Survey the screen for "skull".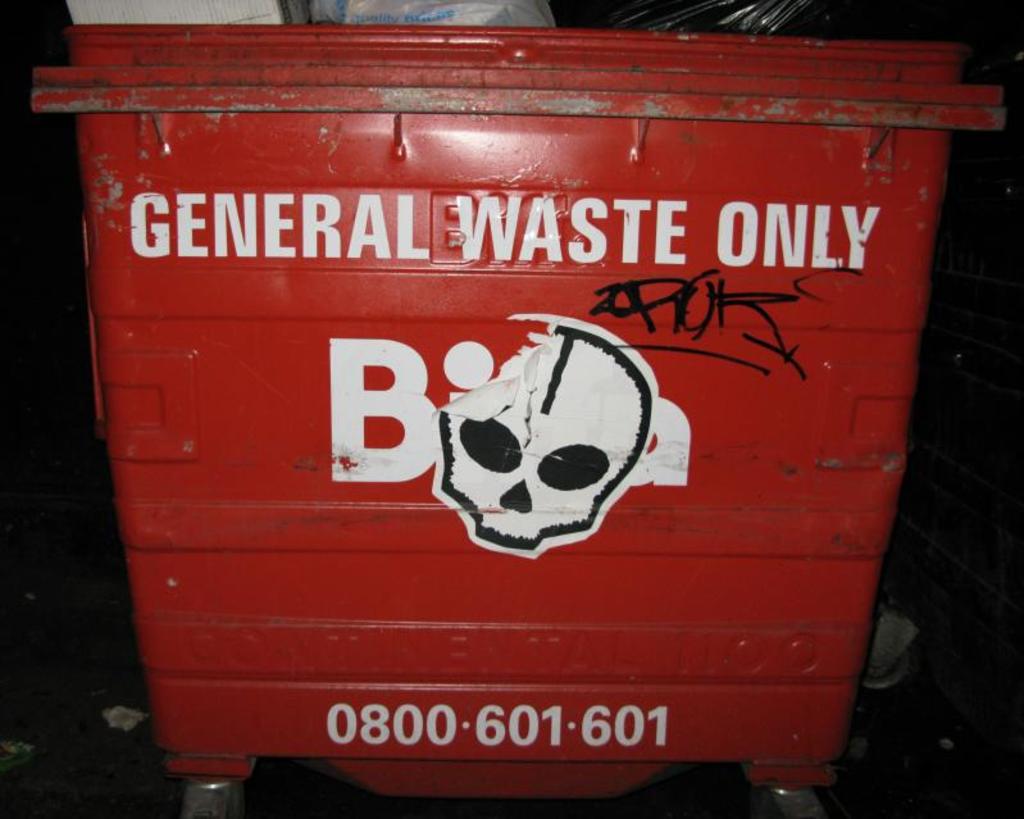
Survey found: x1=440 y1=342 x2=628 y2=584.
